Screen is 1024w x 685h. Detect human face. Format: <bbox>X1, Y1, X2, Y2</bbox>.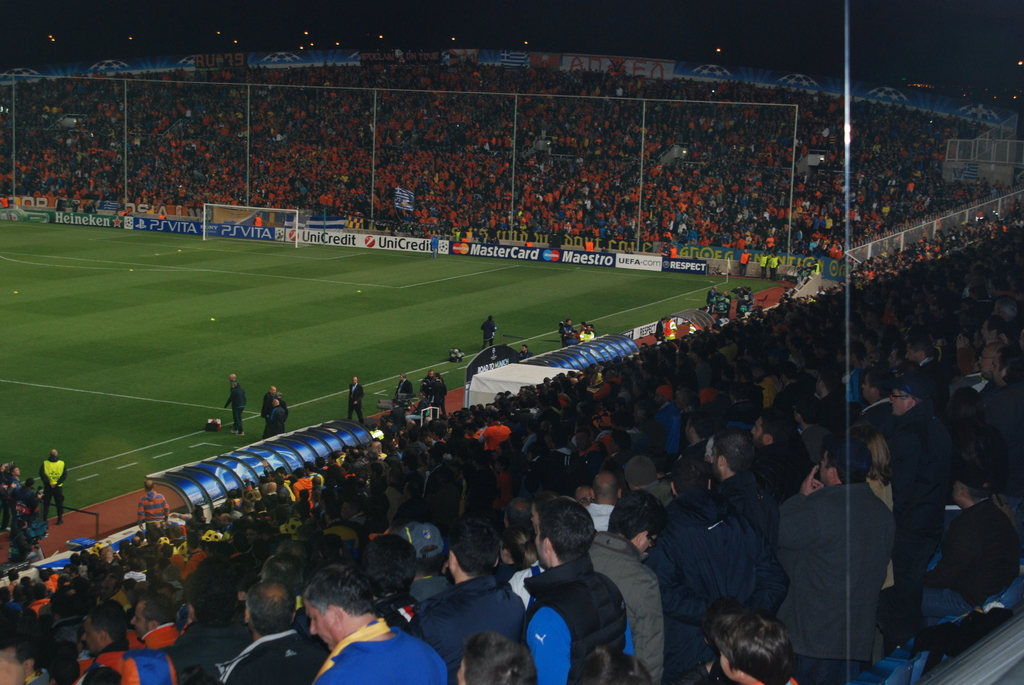
<bbox>13, 468, 21, 476</bbox>.
